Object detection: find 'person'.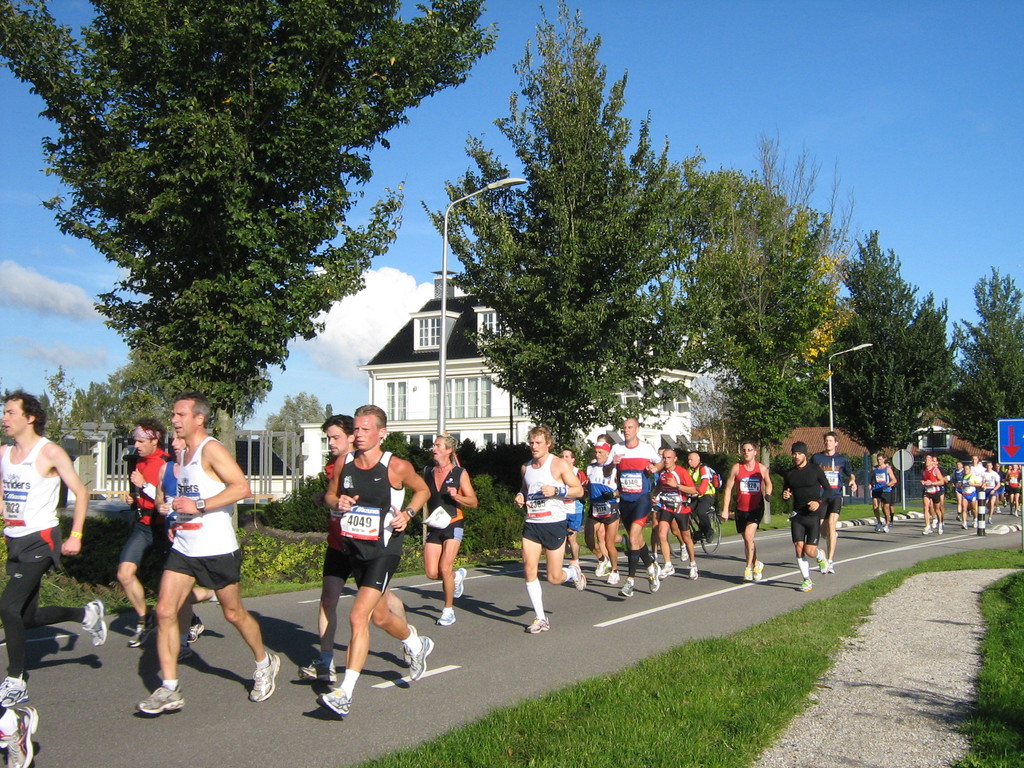
153, 426, 221, 660.
